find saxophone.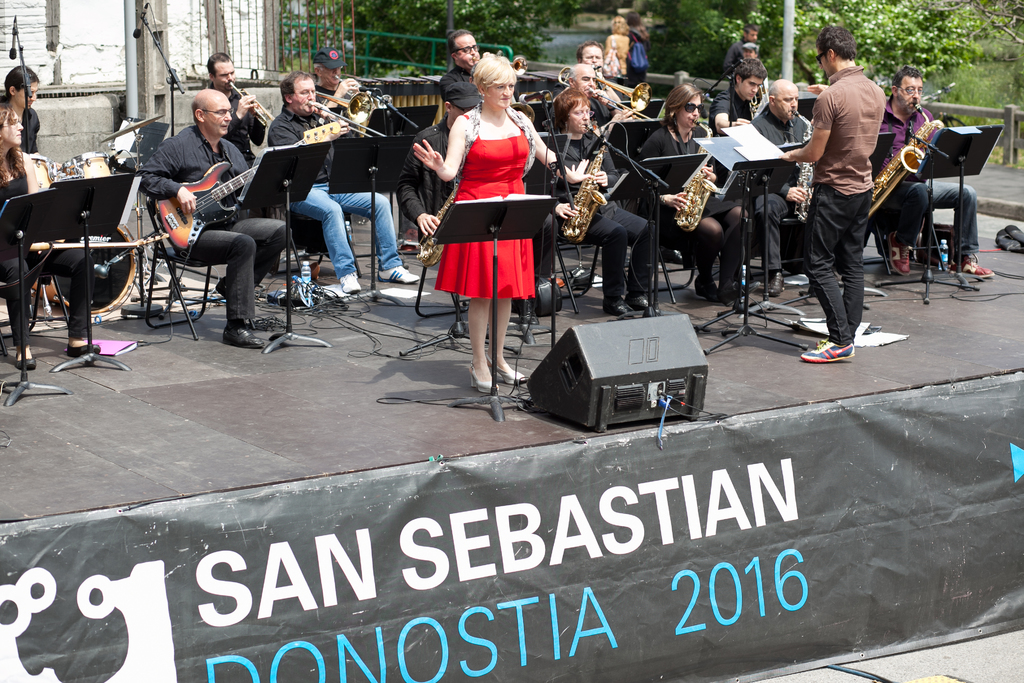
x1=794 y1=107 x2=820 y2=227.
